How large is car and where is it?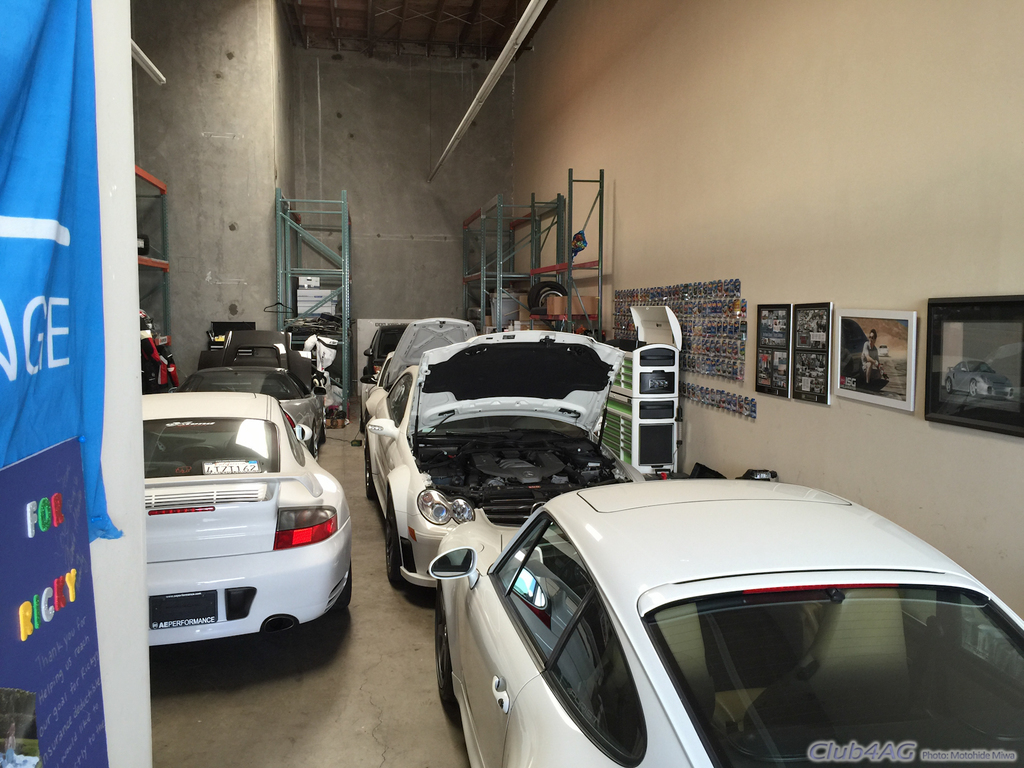
Bounding box: (140, 386, 354, 647).
